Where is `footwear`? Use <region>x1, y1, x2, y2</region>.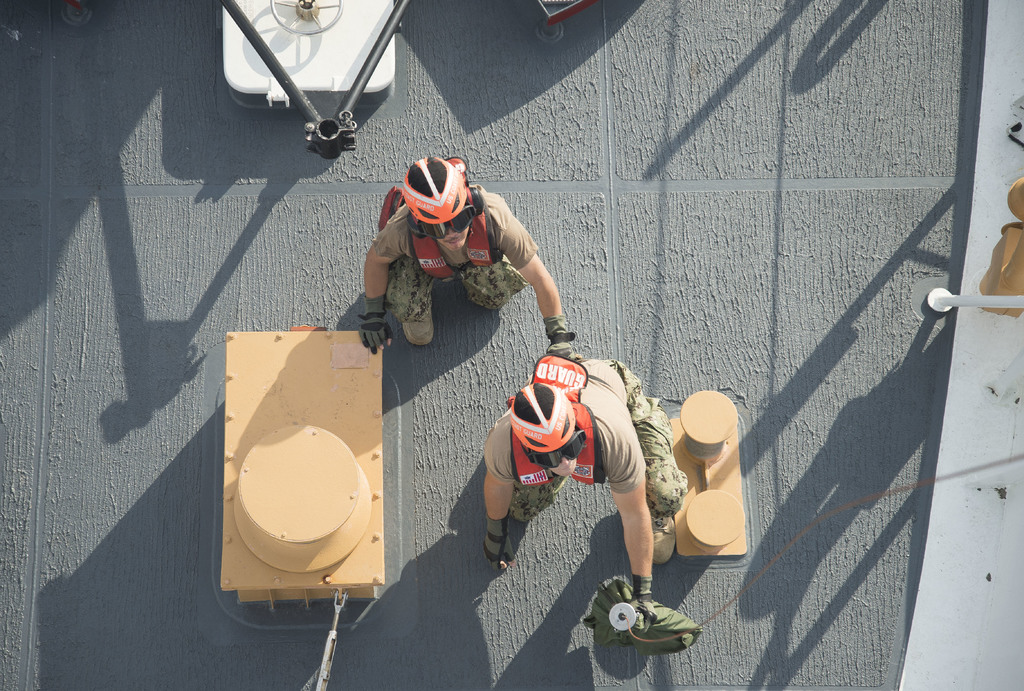
<region>646, 511, 677, 564</region>.
